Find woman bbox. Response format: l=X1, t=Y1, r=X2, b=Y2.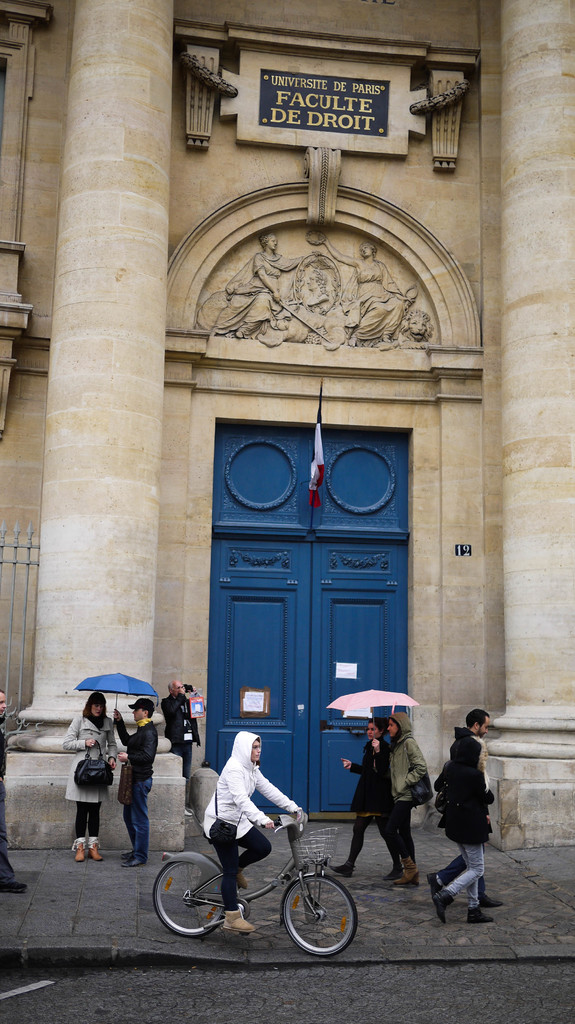
l=63, t=688, r=121, b=861.
